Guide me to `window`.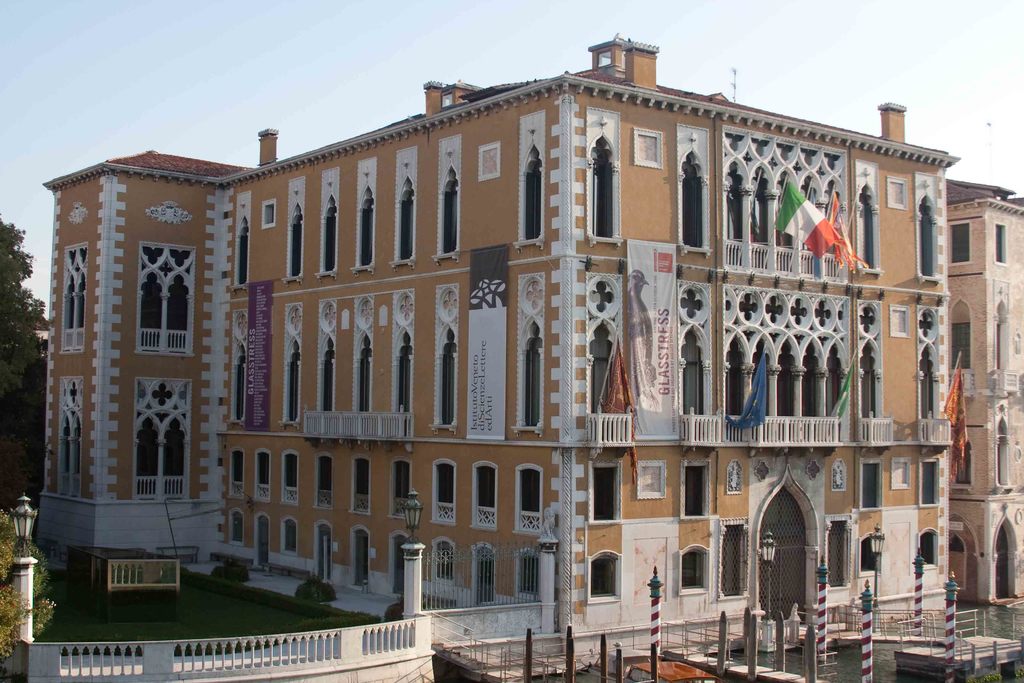
Guidance: x1=234 y1=341 x2=246 y2=424.
